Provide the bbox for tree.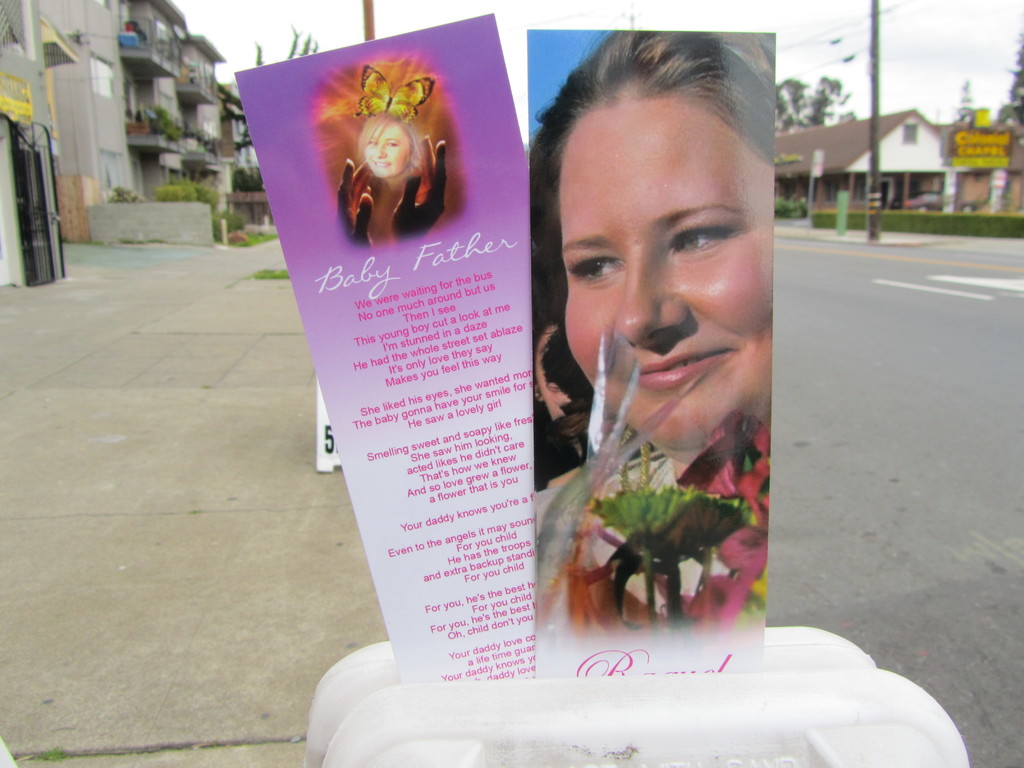
l=996, t=36, r=1023, b=134.
